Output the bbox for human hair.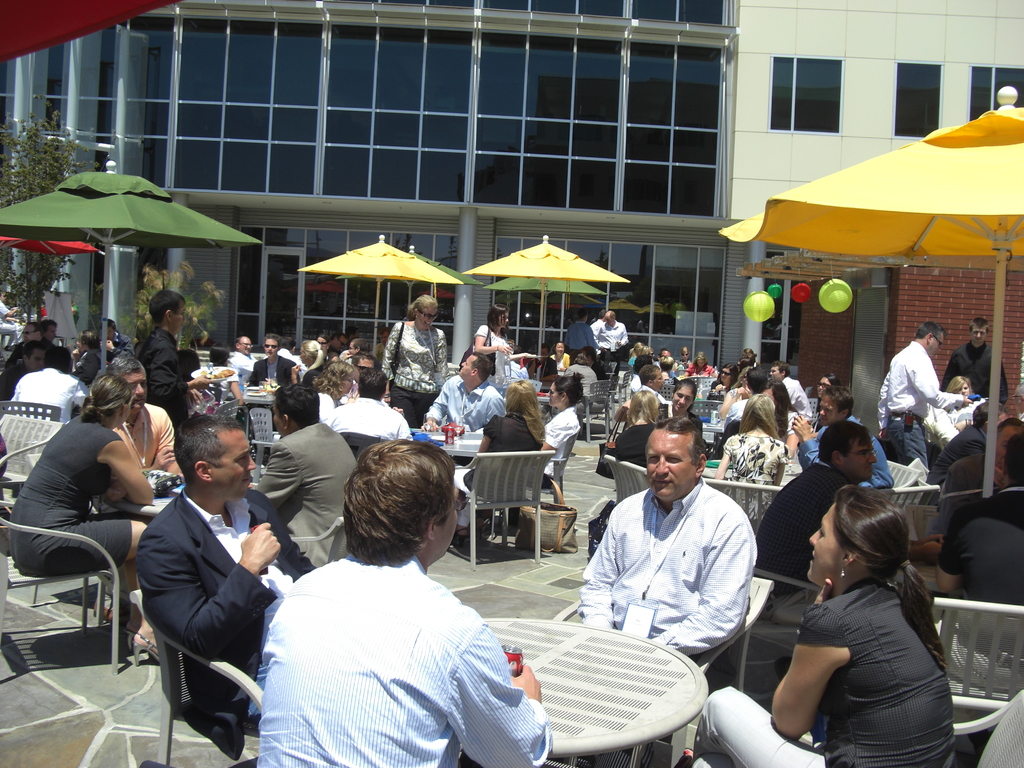
bbox(944, 377, 973, 396).
